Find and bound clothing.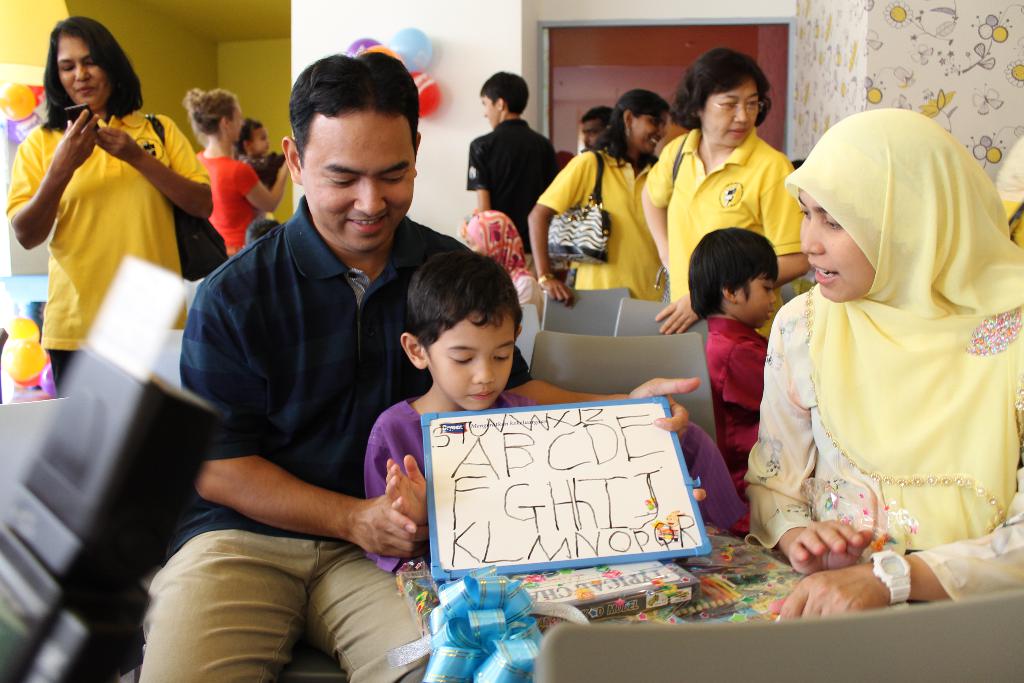
Bound: bbox=(12, 101, 209, 401).
